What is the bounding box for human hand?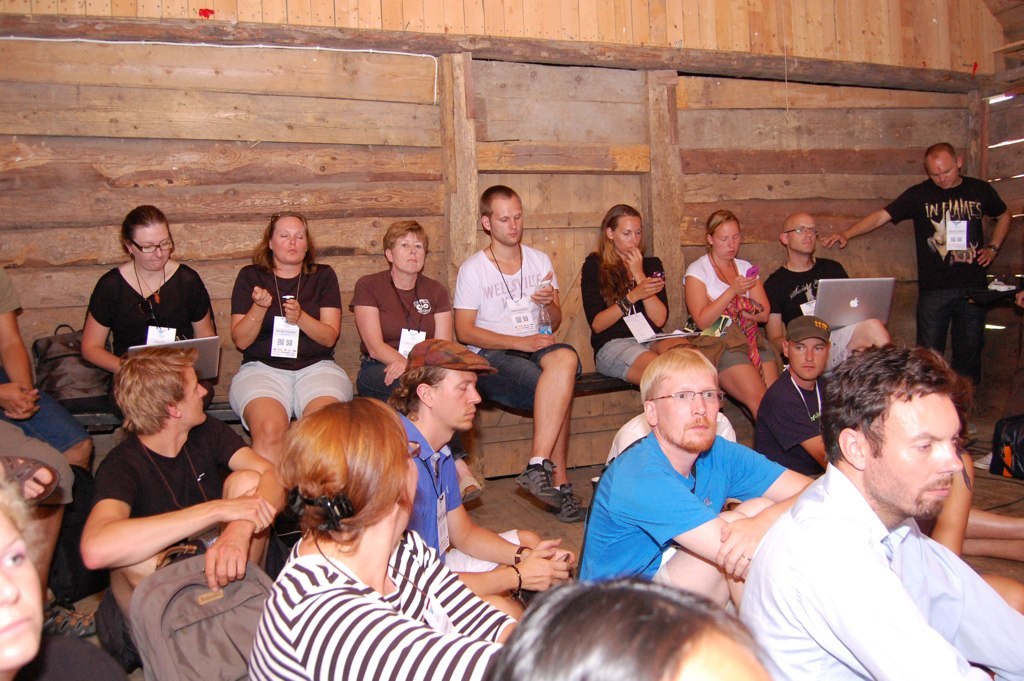
bbox(730, 273, 761, 297).
